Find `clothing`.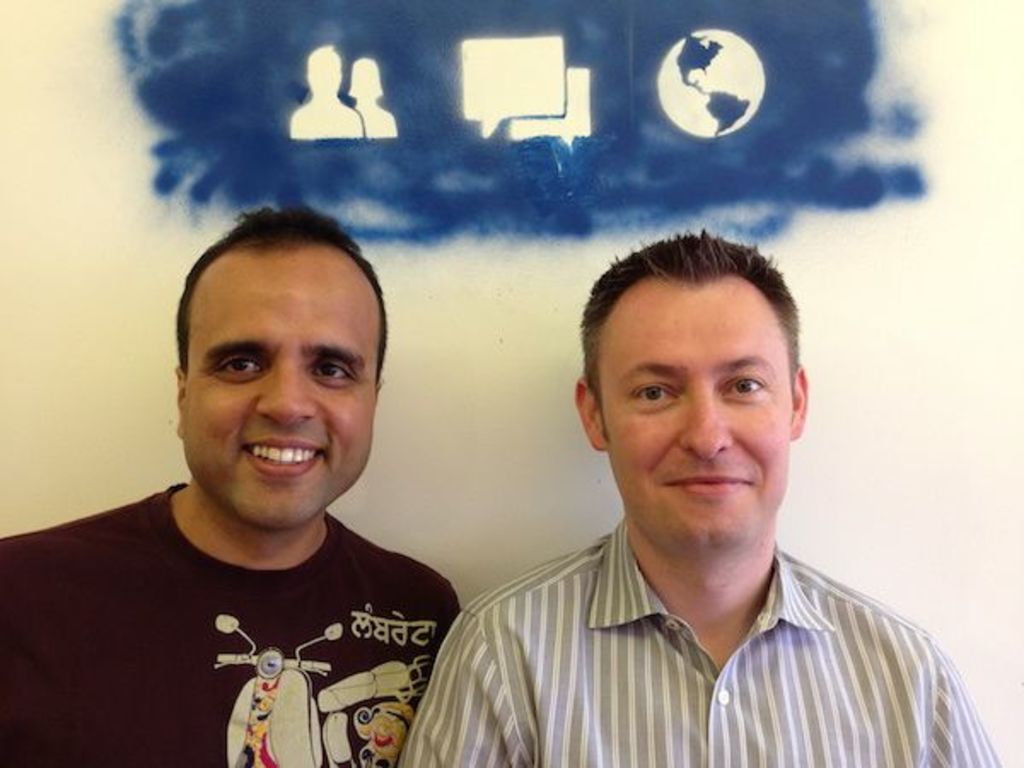
(left=19, top=469, right=481, bottom=753).
